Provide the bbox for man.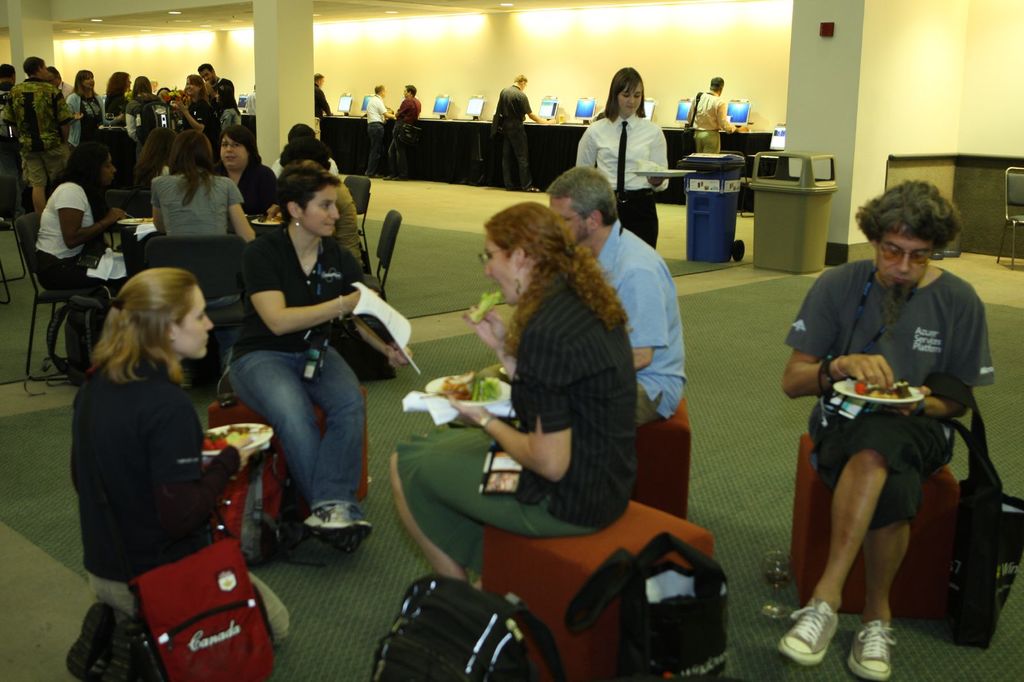
<box>0,59,84,213</box>.
